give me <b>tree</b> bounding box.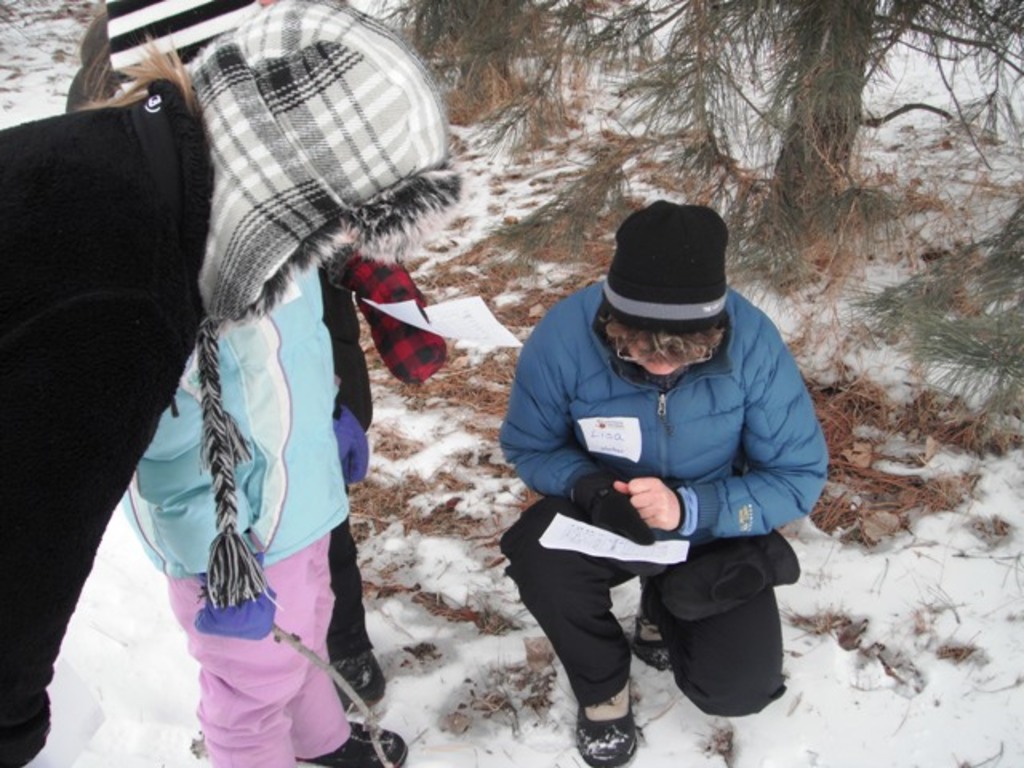
[352,0,1018,318].
